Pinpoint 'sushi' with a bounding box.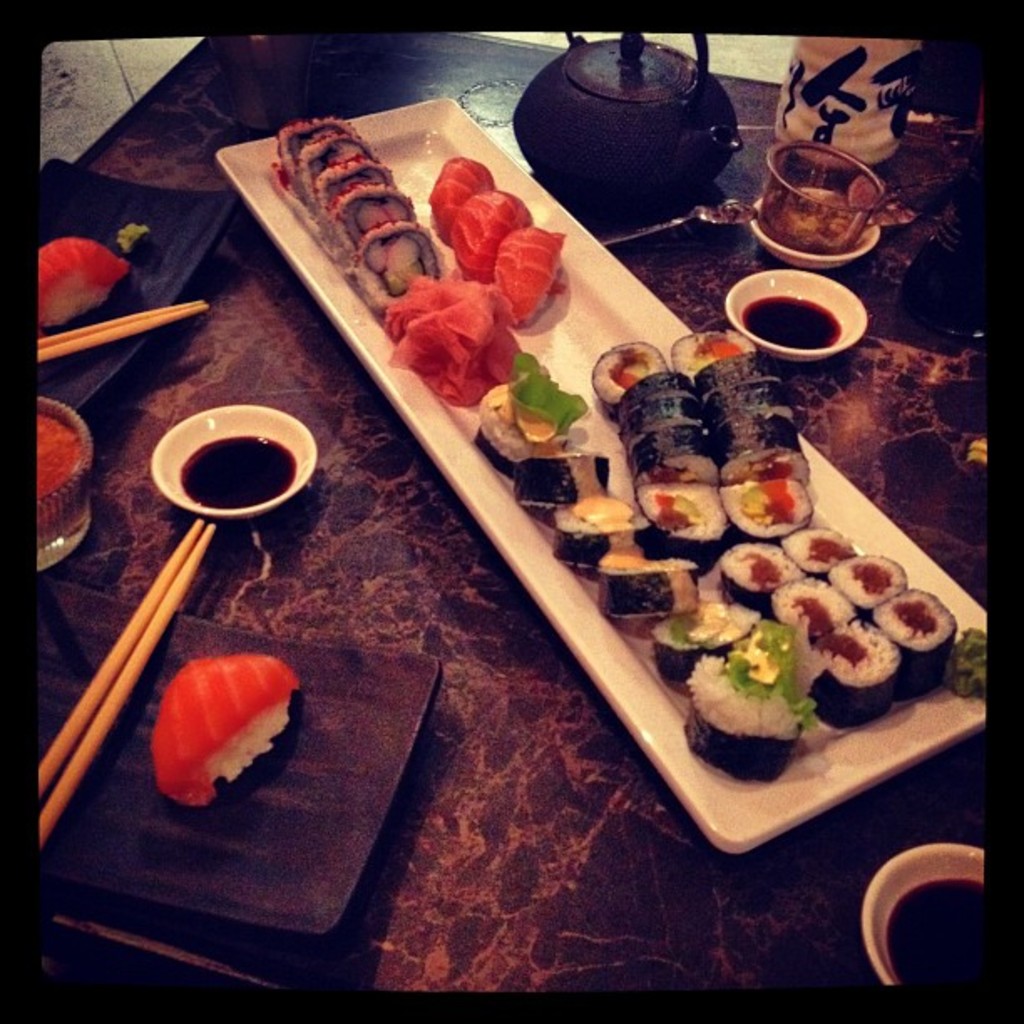
445 192 525 278.
